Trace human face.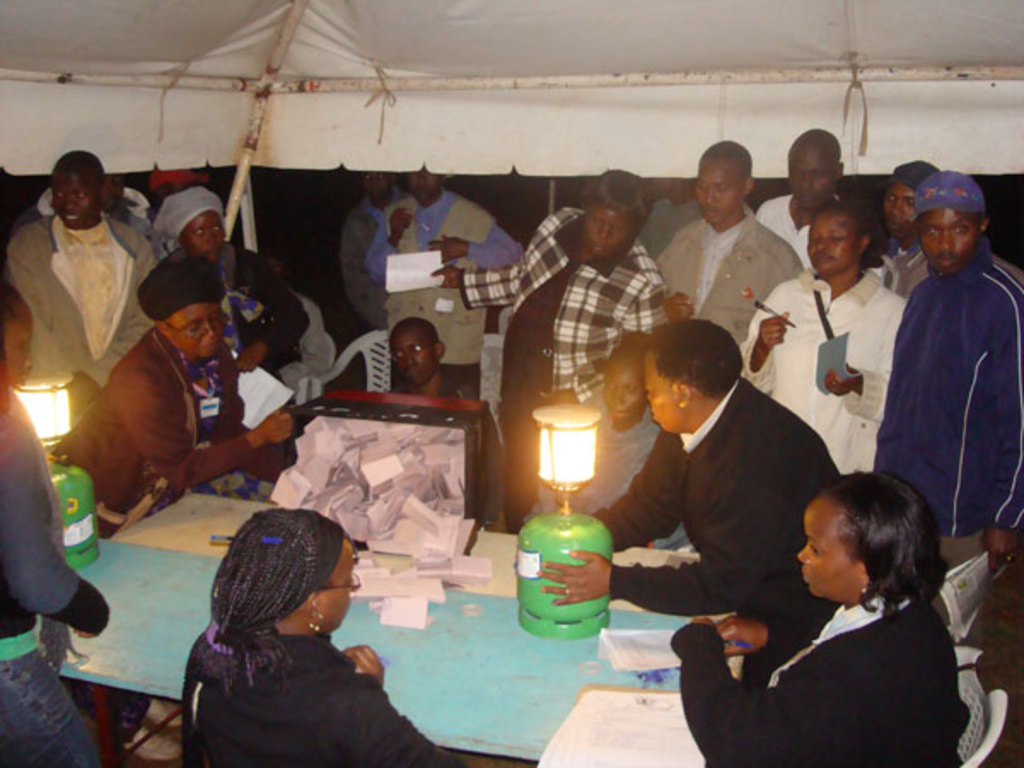
Traced to <bbox>0, 304, 39, 391</bbox>.
